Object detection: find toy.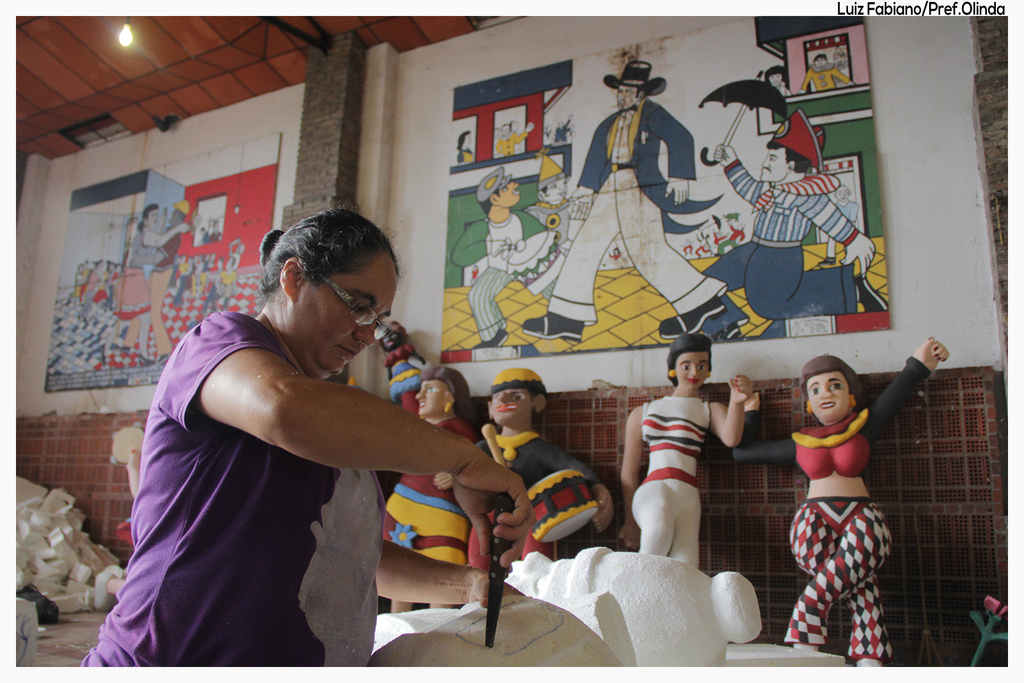
BBox(445, 124, 474, 176).
